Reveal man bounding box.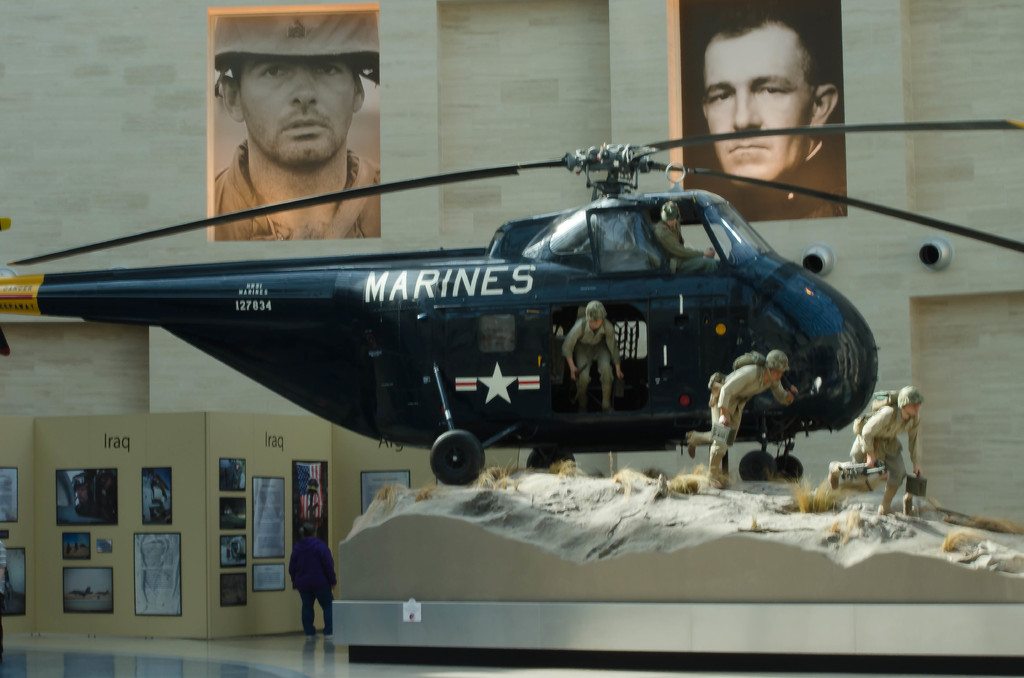
Revealed: box(213, 8, 381, 238).
